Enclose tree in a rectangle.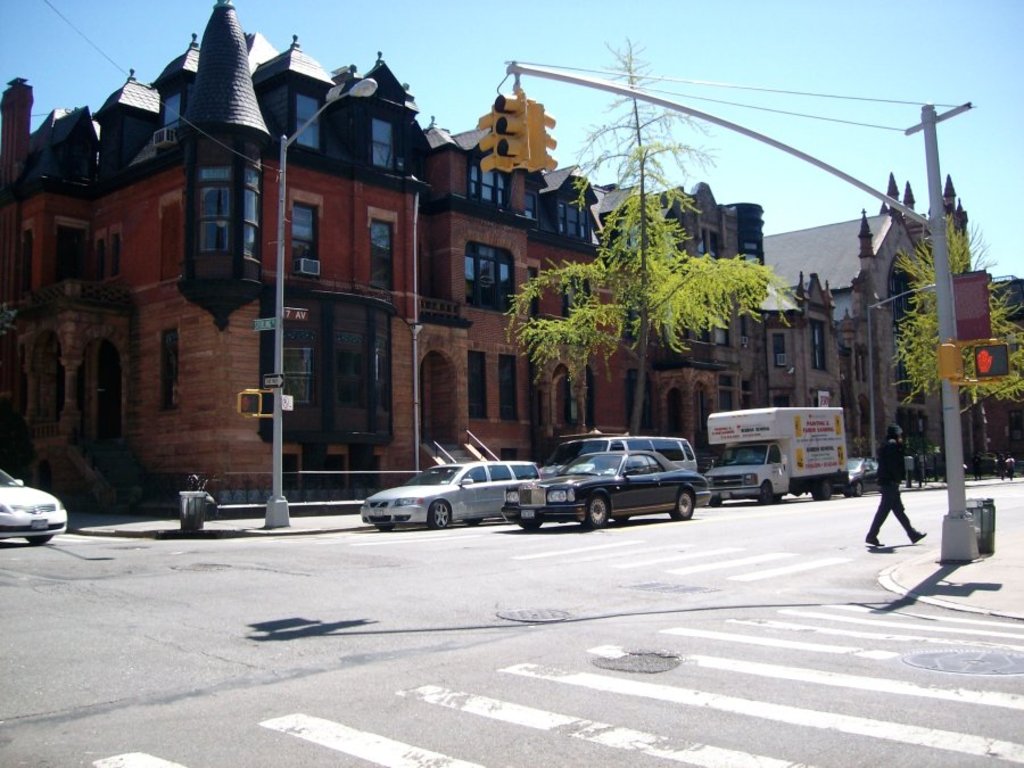
869 170 1023 513.
